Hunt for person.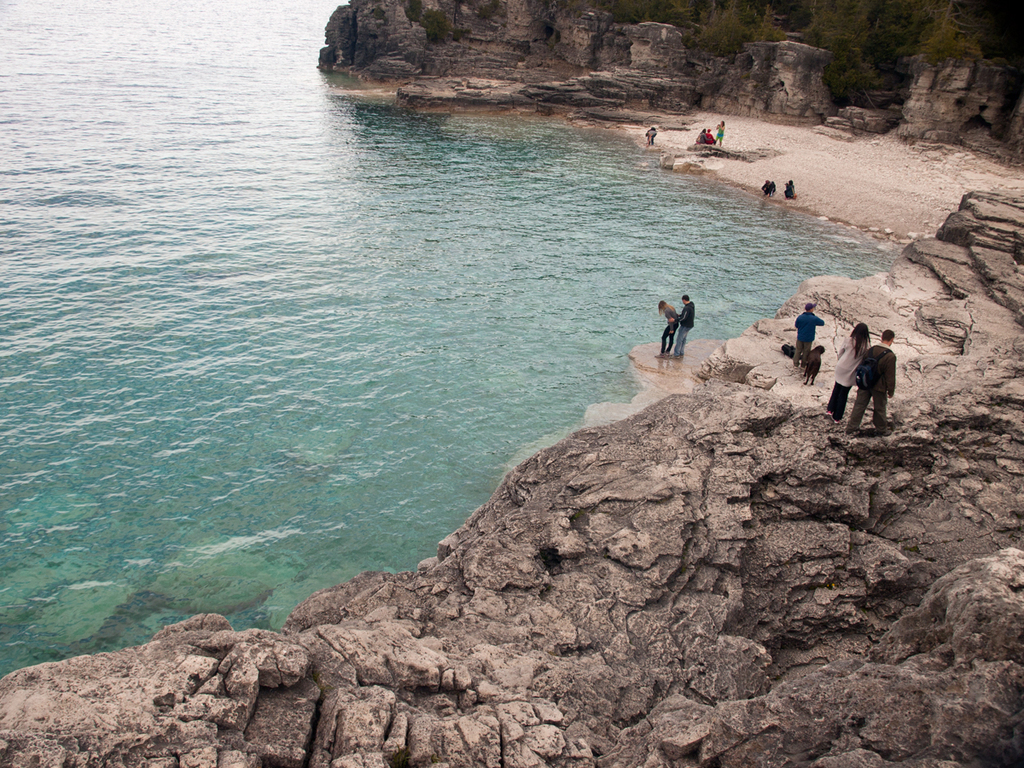
Hunted down at bbox(794, 302, 823, 370).
